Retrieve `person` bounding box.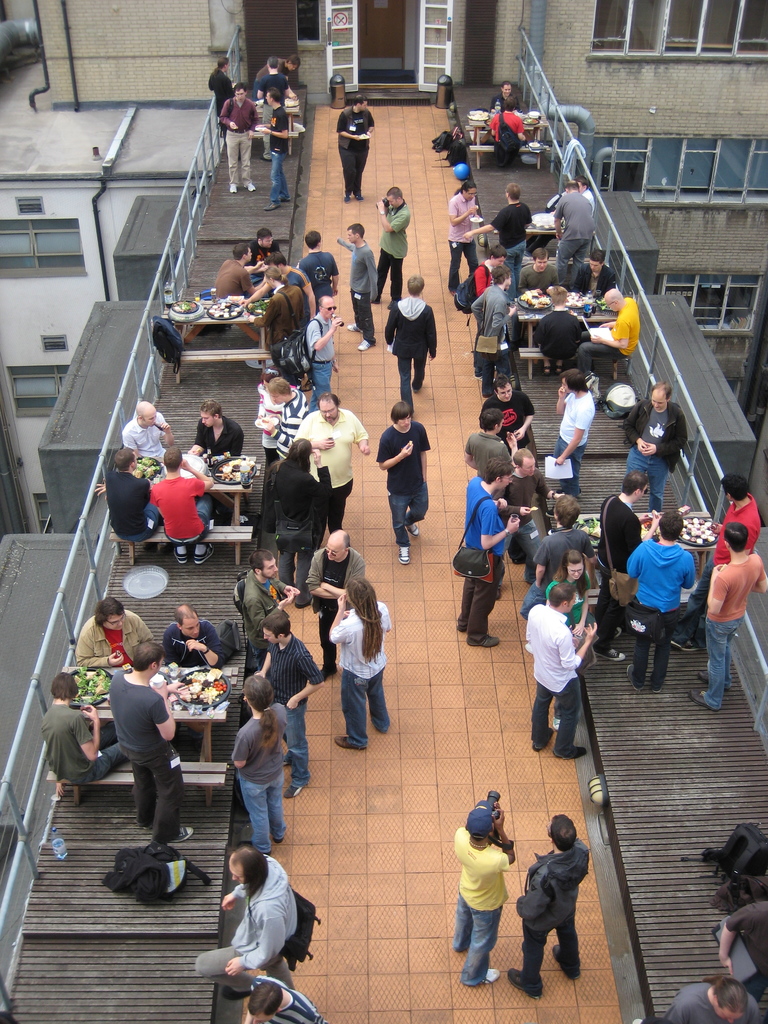
Bounding box: <region>556, 371, 596, 500</region>.
